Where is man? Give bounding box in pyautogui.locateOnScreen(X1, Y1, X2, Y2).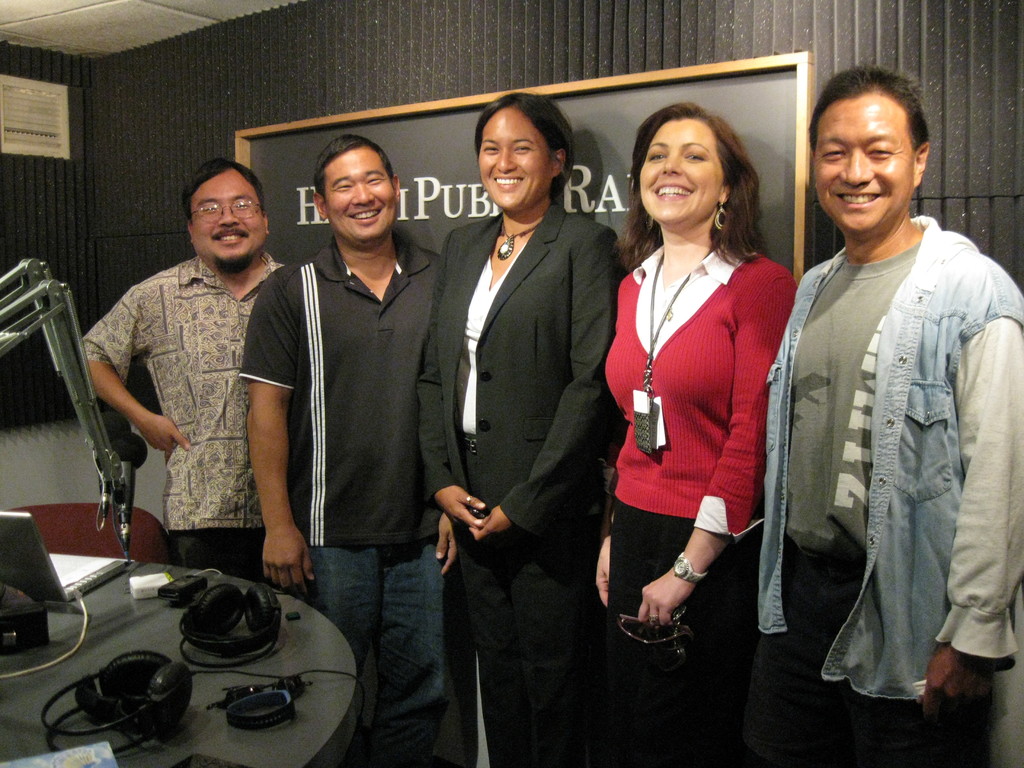
pyautogui.locateOnScreen(241, 138, 454, 767).
